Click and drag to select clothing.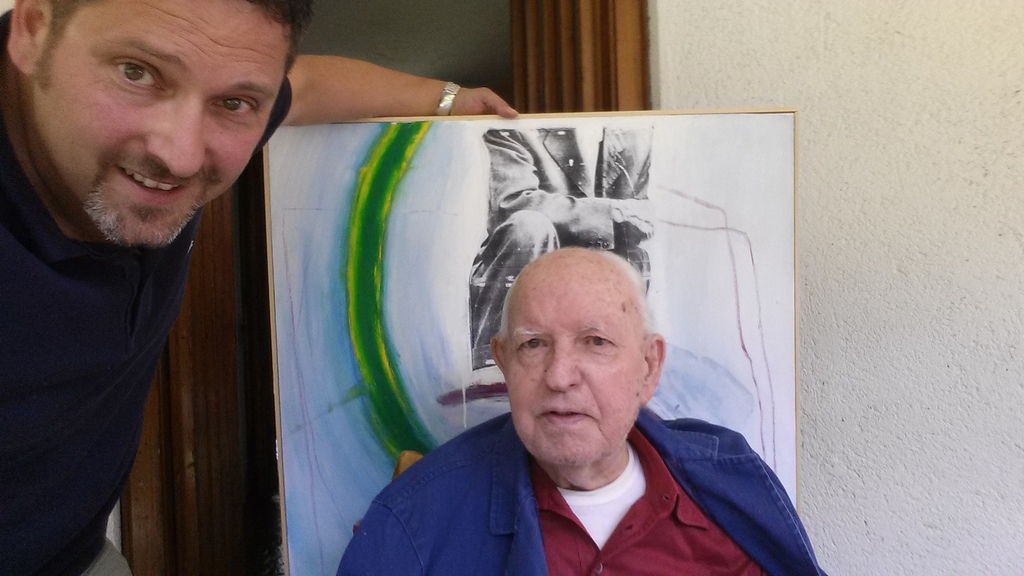
Selection: [0, 10, 290, 575].
